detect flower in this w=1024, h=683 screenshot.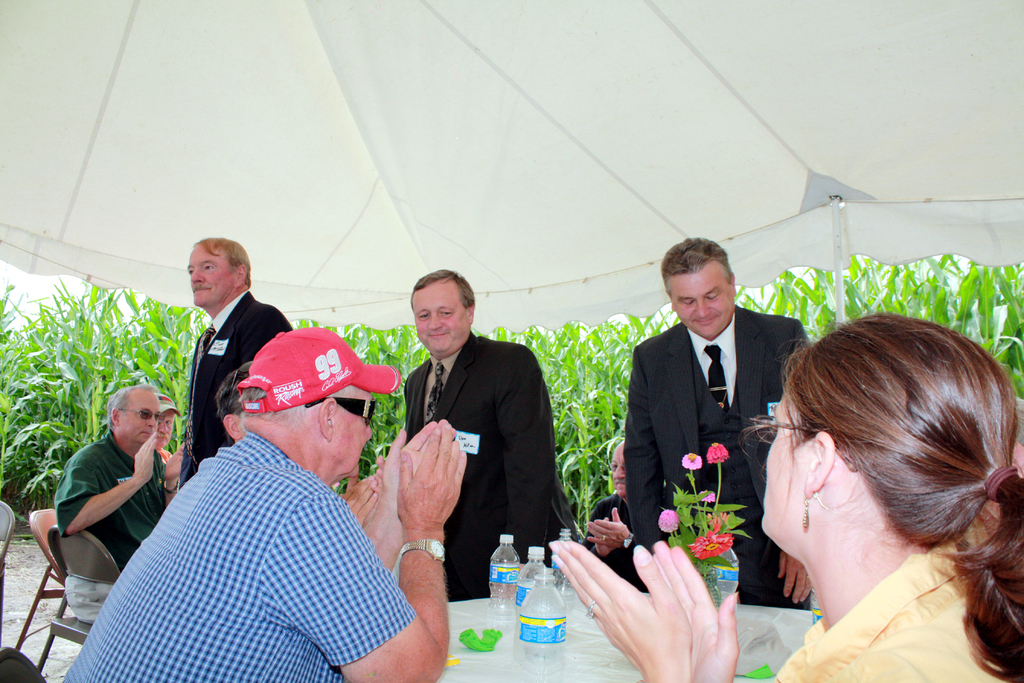
Detection: [x1=689, y1=527, x2=735, y2=560].
